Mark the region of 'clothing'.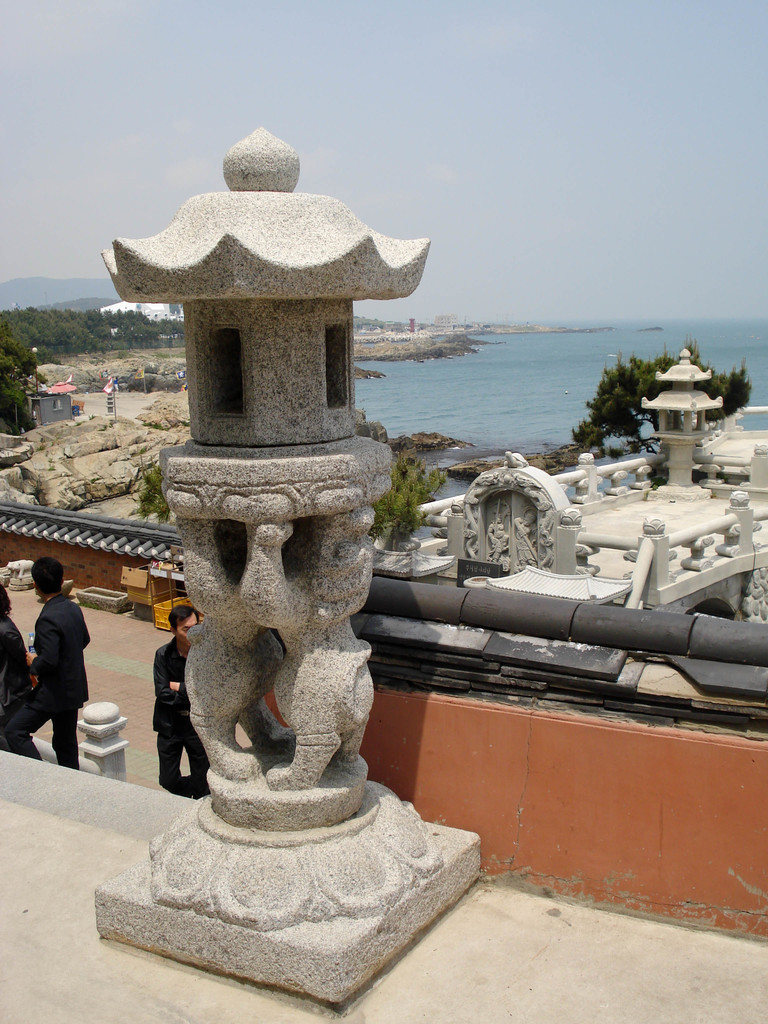
Region: {"x1": 150, "y1": 637, "x2": 212, "y2": 791}.
